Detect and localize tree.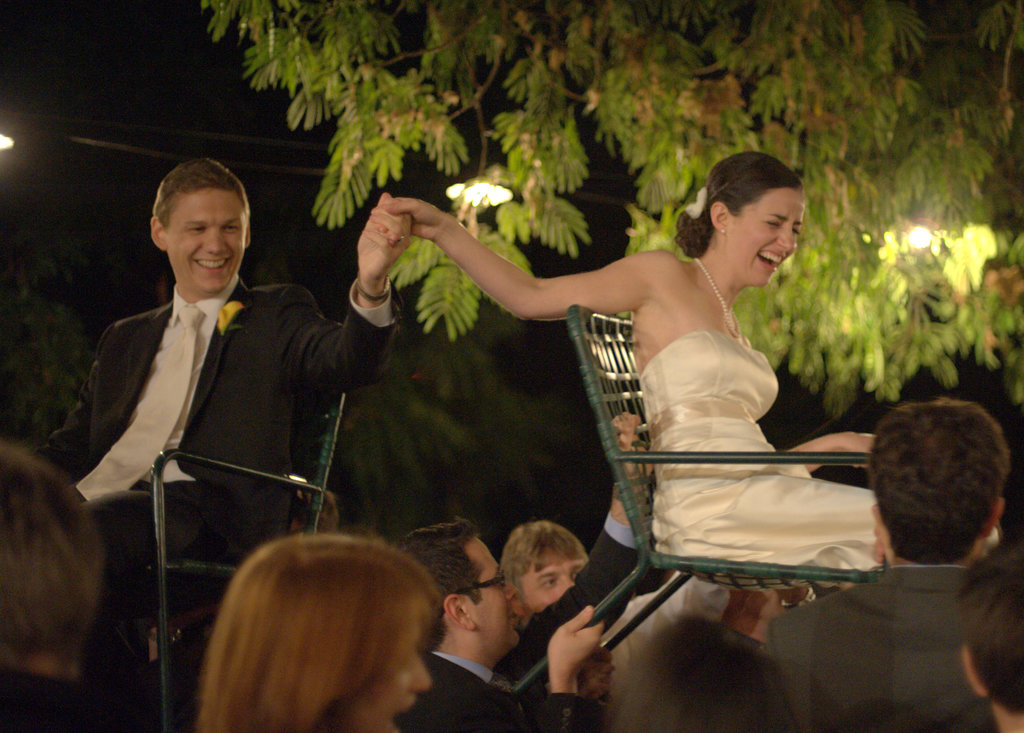
Localized at [194,0,1023,429].
